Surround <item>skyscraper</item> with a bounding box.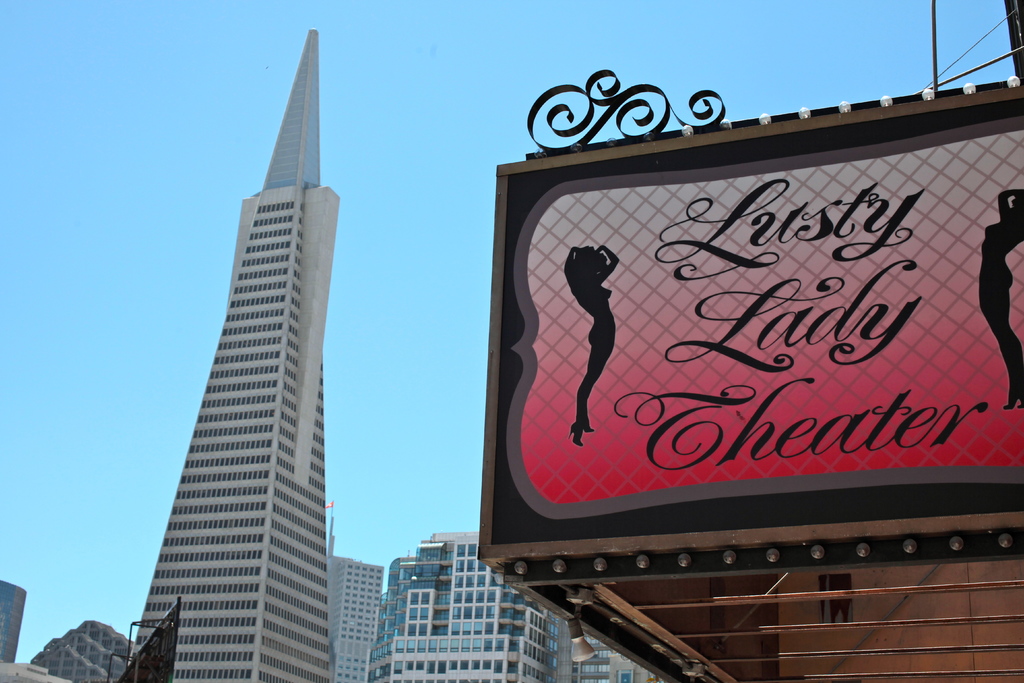
region(114, 29, 367, 669).
